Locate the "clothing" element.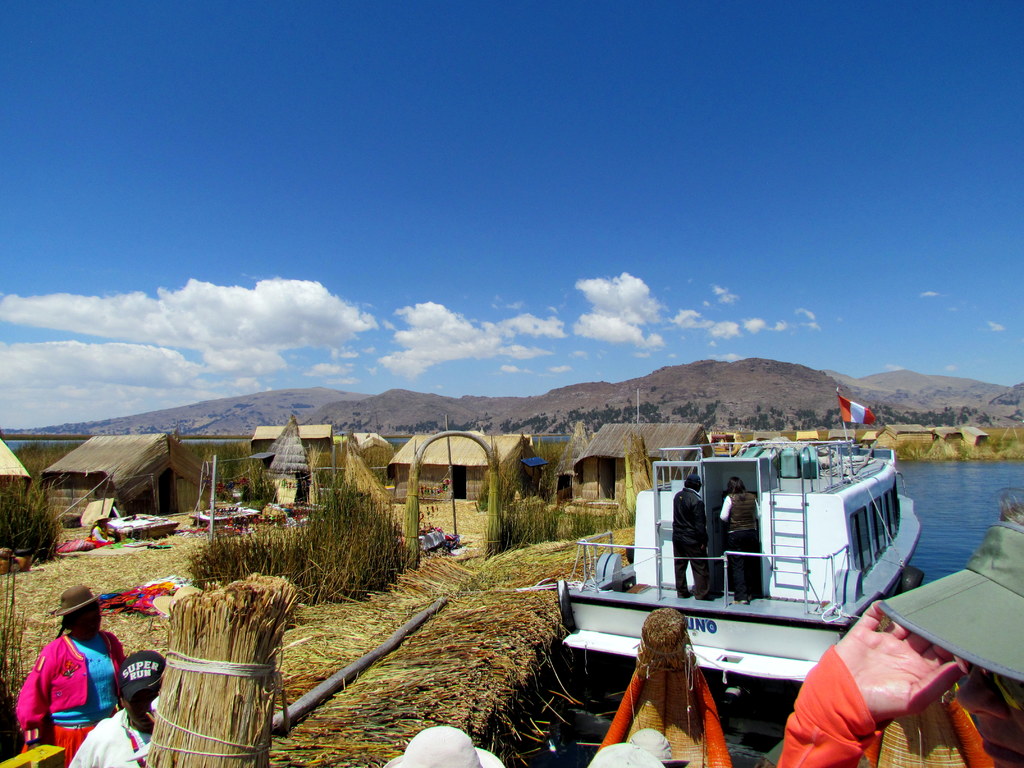
Element bbox: left=62, top=712, right=156, bottom=767.
